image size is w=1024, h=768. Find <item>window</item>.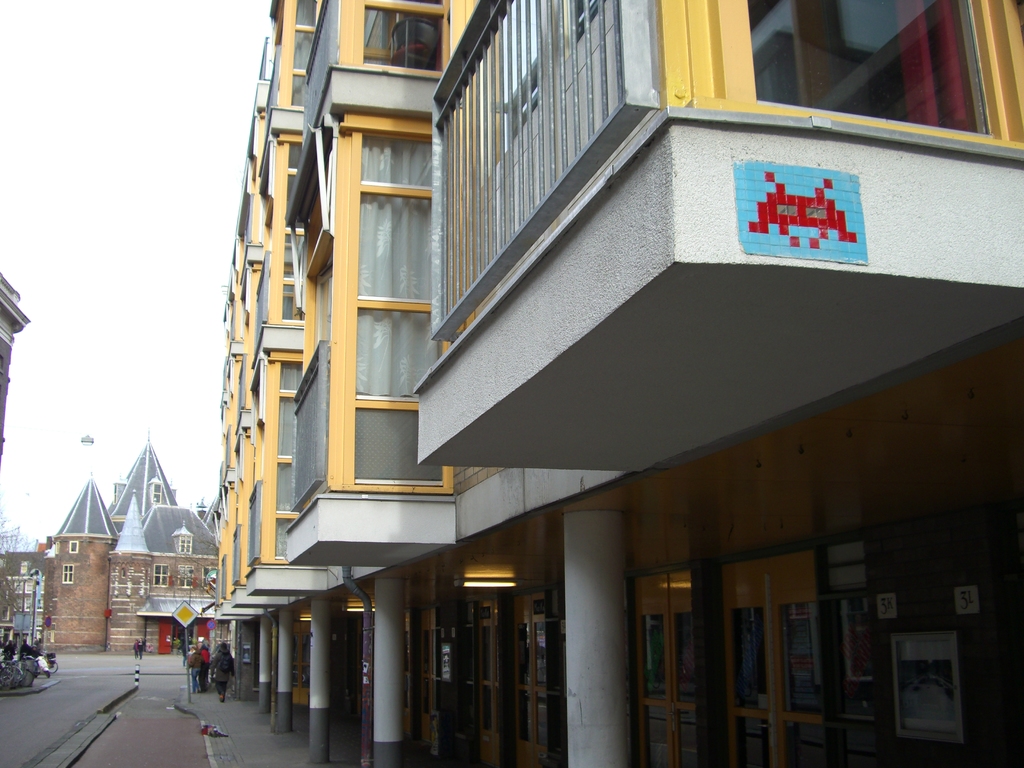
Rect(352, 0, 453, 78).
